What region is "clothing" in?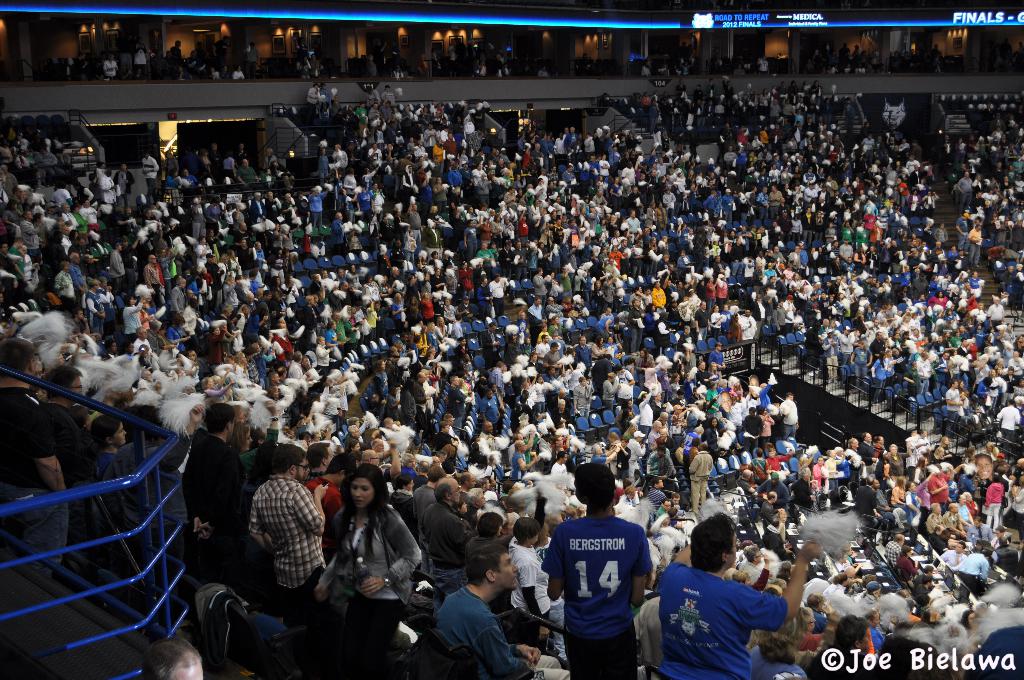
<bbox>78, 205, 100, 228</bbox>.
